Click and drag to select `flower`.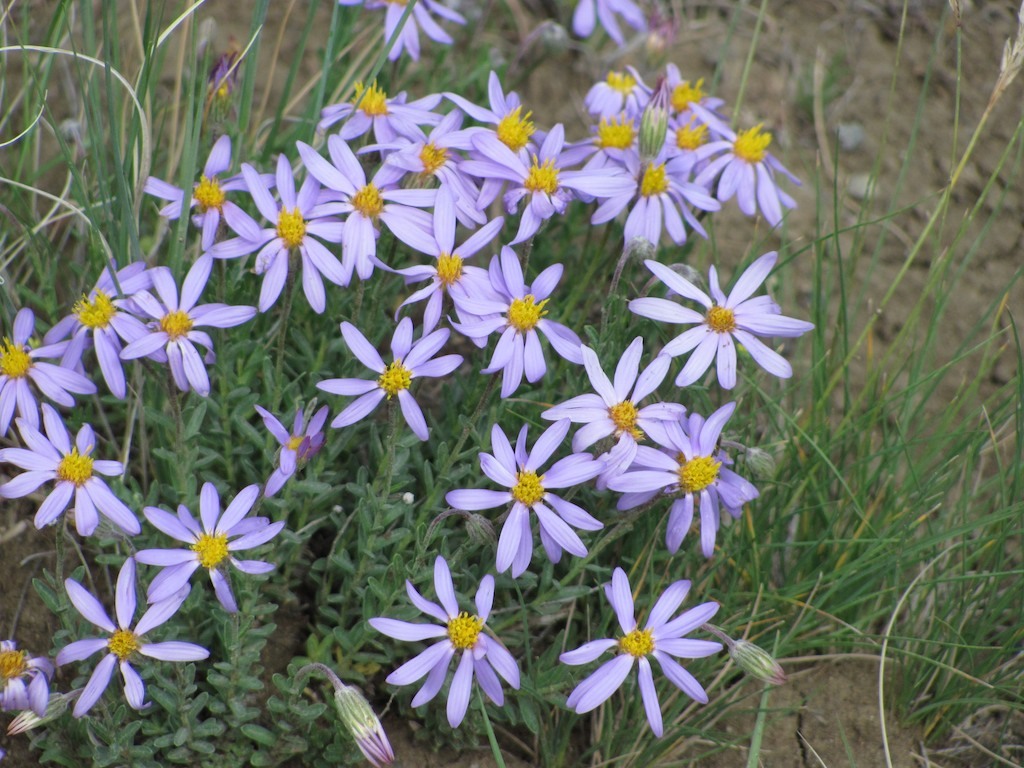
Selection: rect(628, 254, 815, 392).
